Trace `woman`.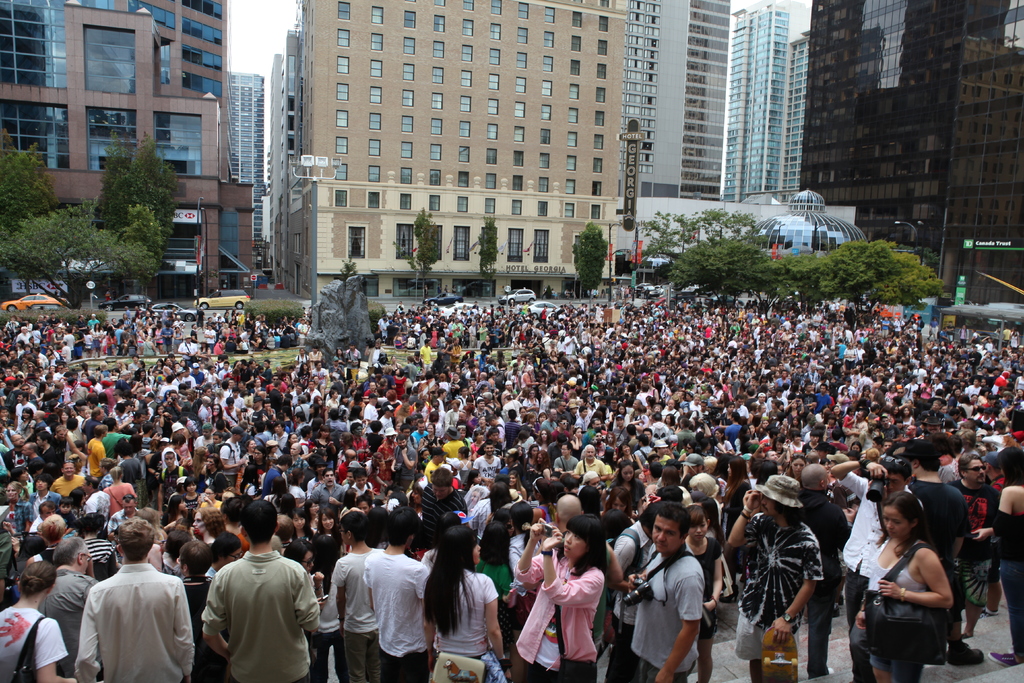
Traced to [68, 489, 84, 526].
